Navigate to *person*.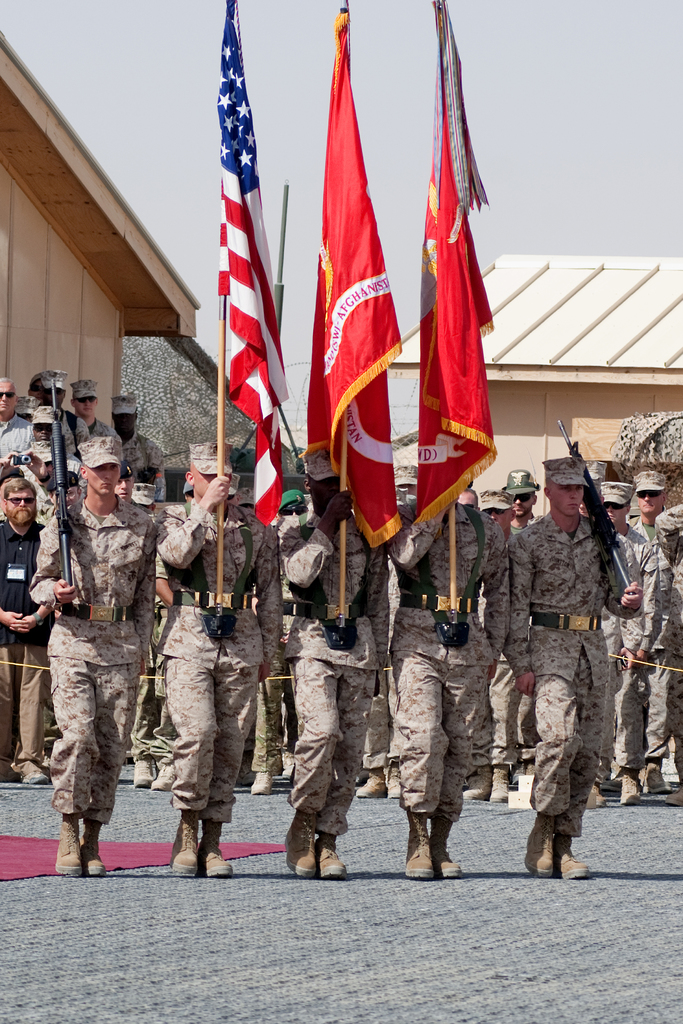
Navigation target: x1=151 y1=436 x2=283 y2=870.
